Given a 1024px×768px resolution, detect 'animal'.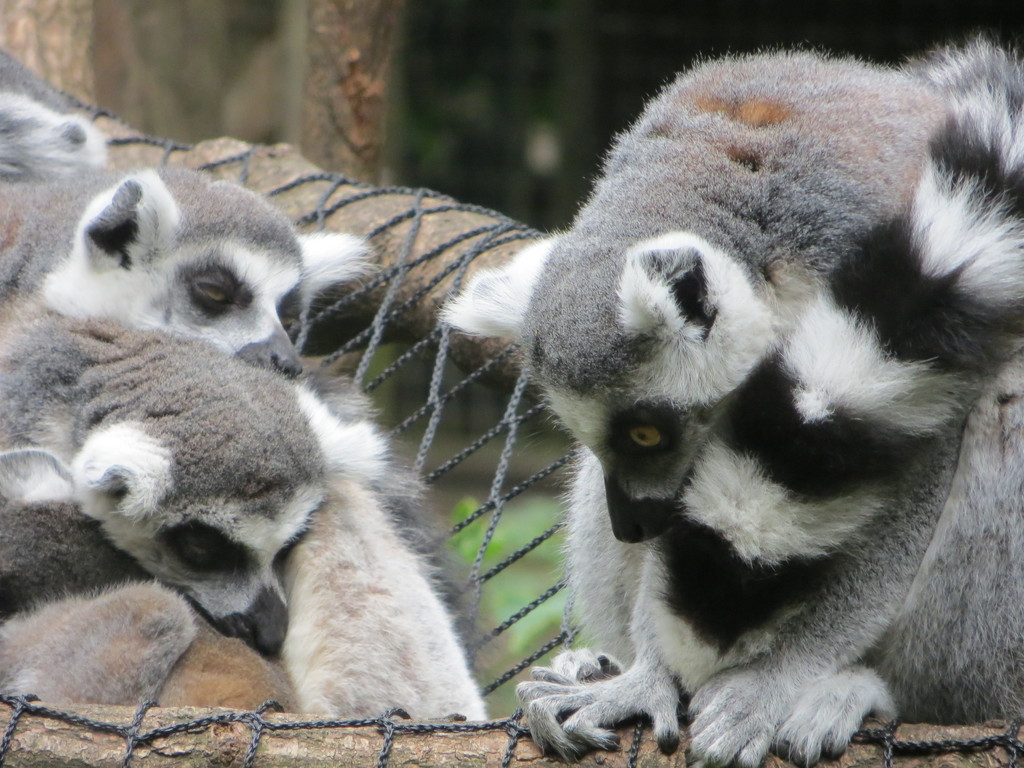
pyautogui.locateOnScreen(0, 291, 491, 721).
